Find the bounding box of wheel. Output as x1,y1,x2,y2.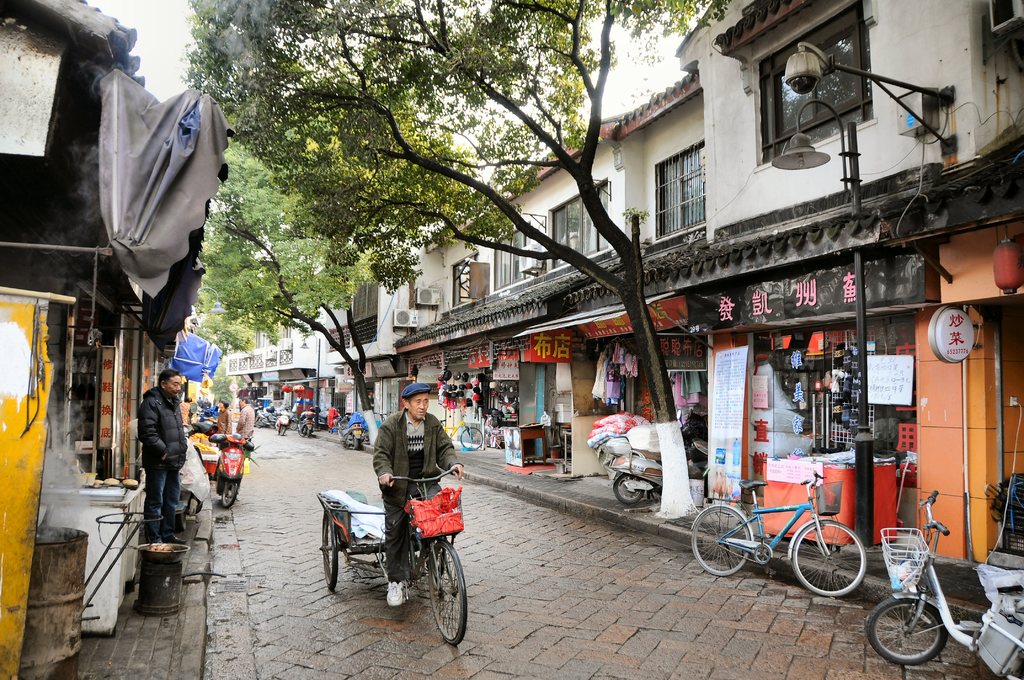
790,521,866,597.
